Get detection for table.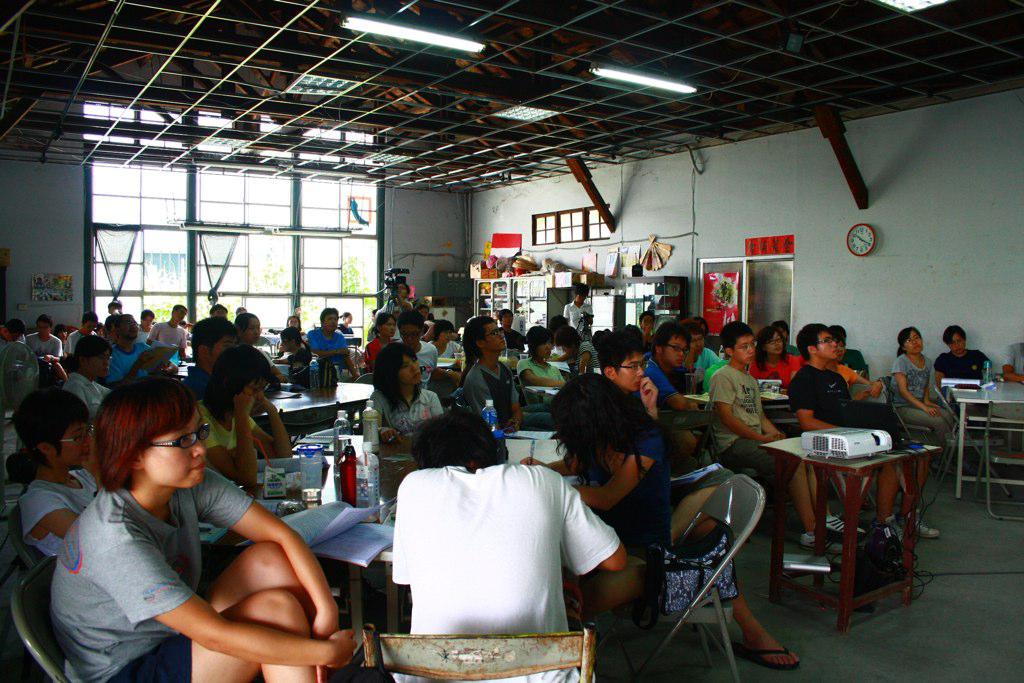
Detection: <bbox>762, 424, 935, 629</bbox>.
